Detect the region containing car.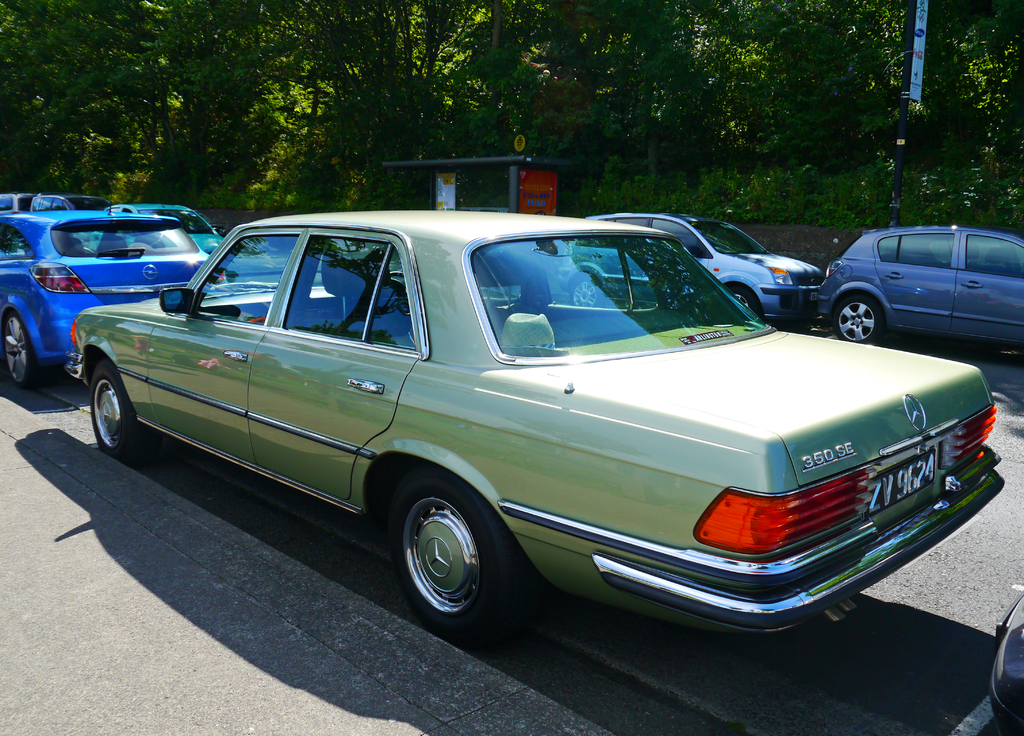
[621,215,836,327].
